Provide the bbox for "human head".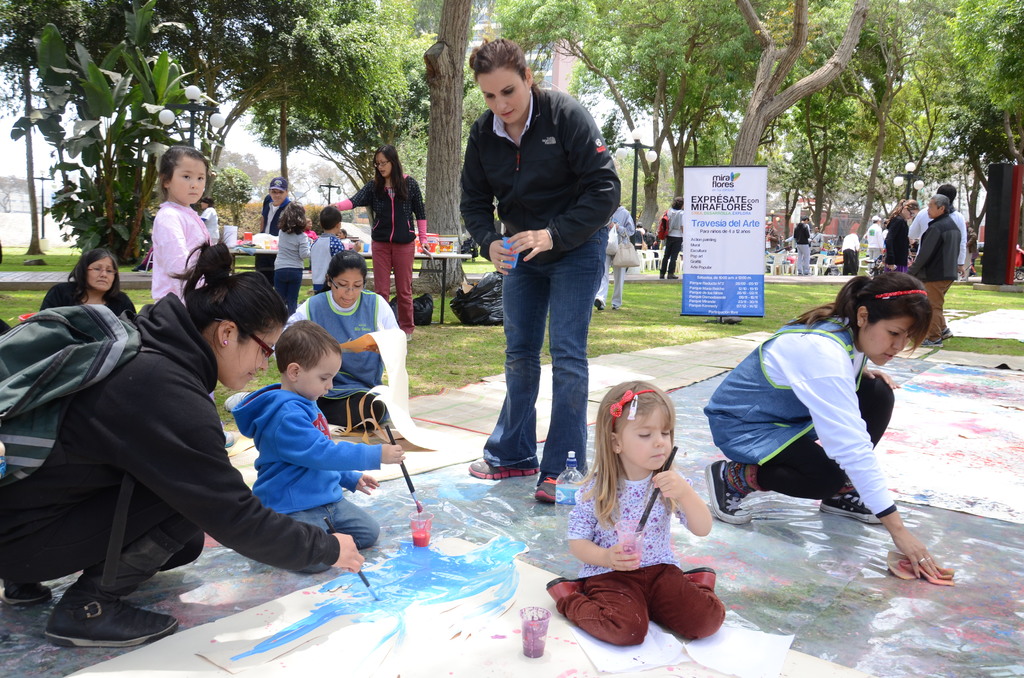
select_region(813, 227, 820, 233).
